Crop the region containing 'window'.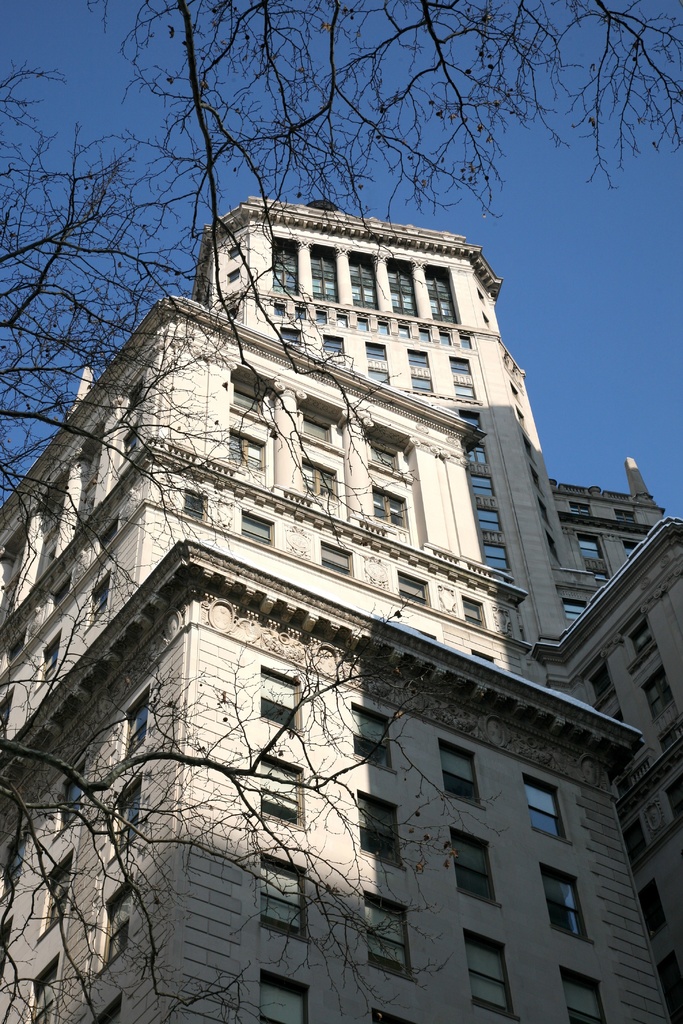
Crop region: select_region(636, 665, 673, 721).
